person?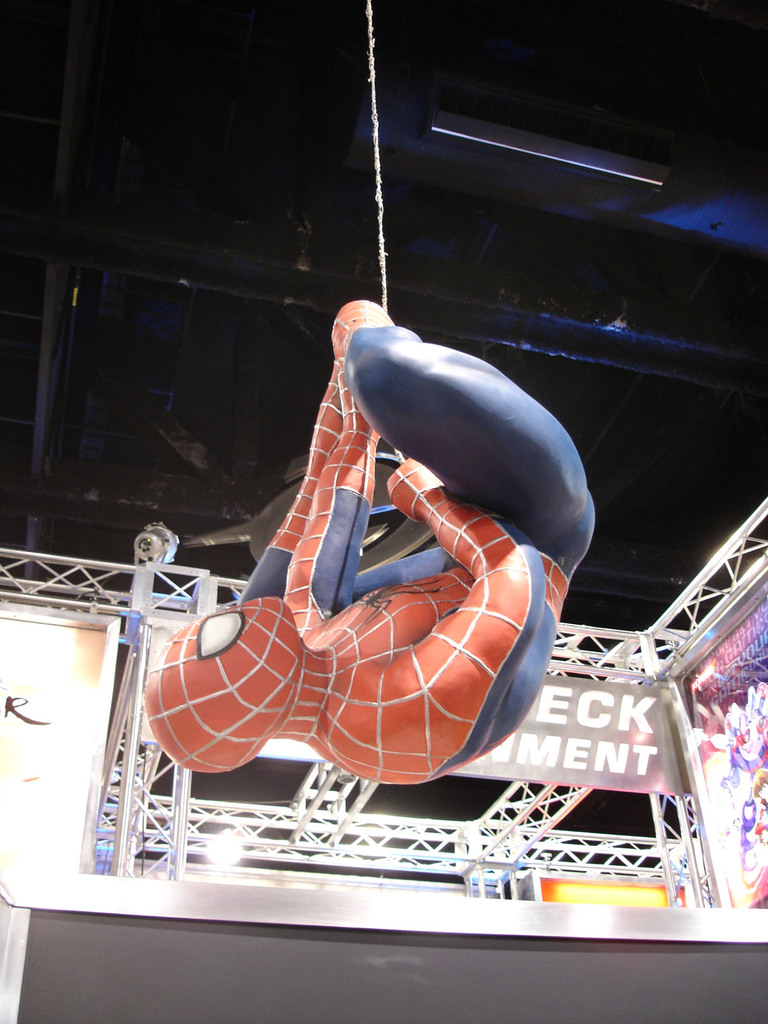
{"left": 128, "top": 254, "right": 602, "bottom": 826}
